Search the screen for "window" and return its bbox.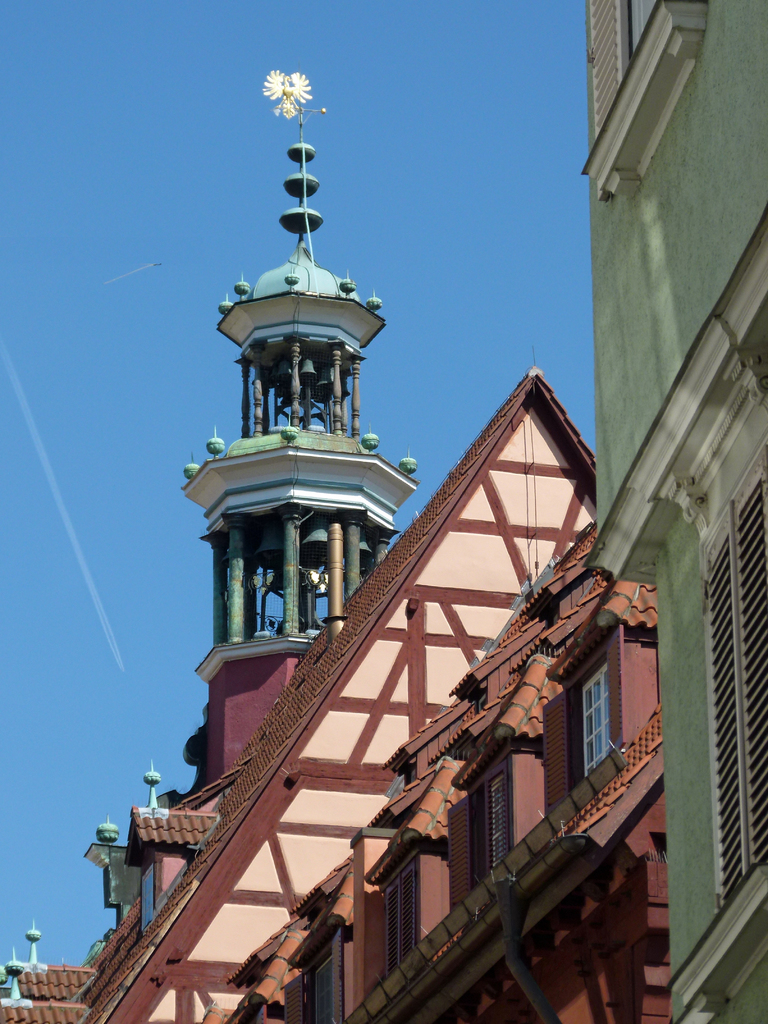
Found: BBox(381, 851, 420, 981).
